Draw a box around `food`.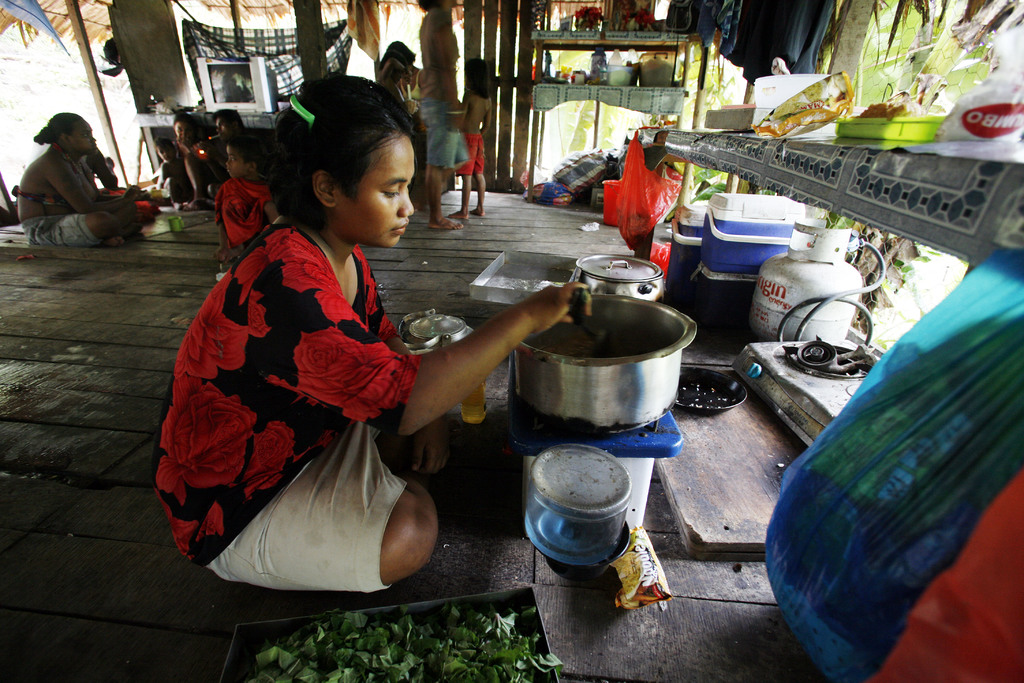
box=[857, 87, 926, 120].
